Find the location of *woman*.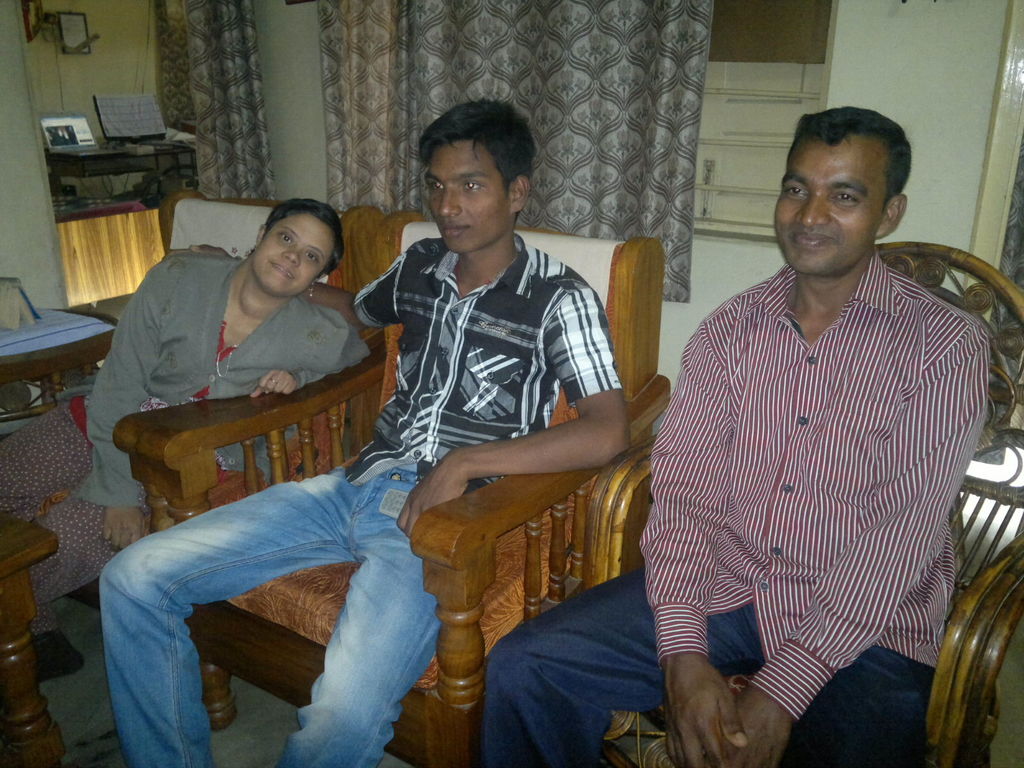
Location: (0, 202, 378, 621).
